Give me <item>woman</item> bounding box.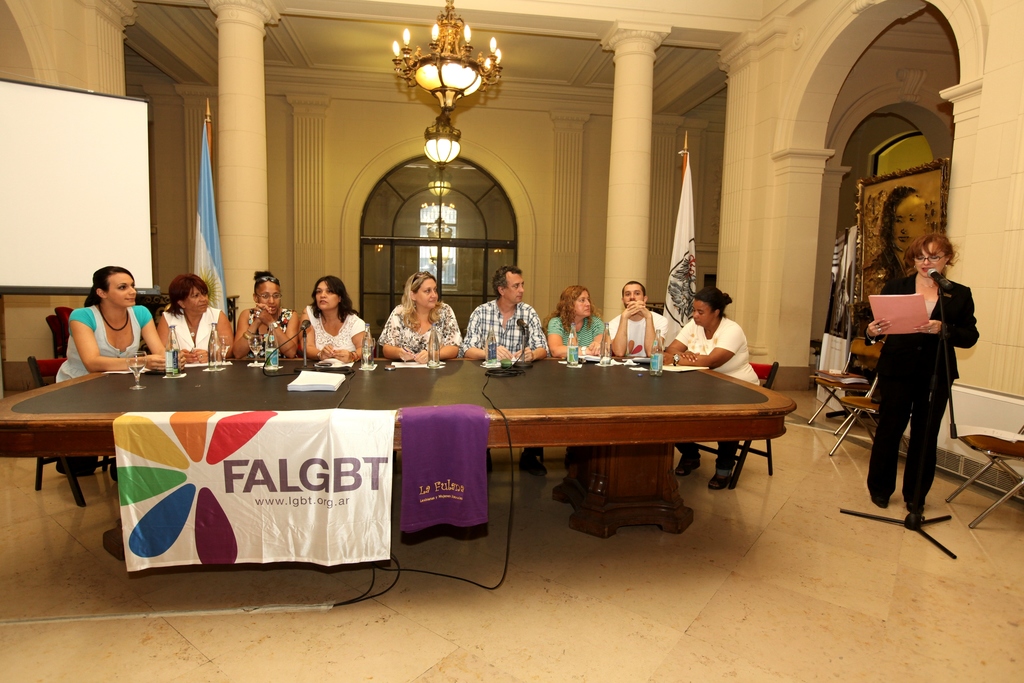
<box>648,290,761,497</box>.
